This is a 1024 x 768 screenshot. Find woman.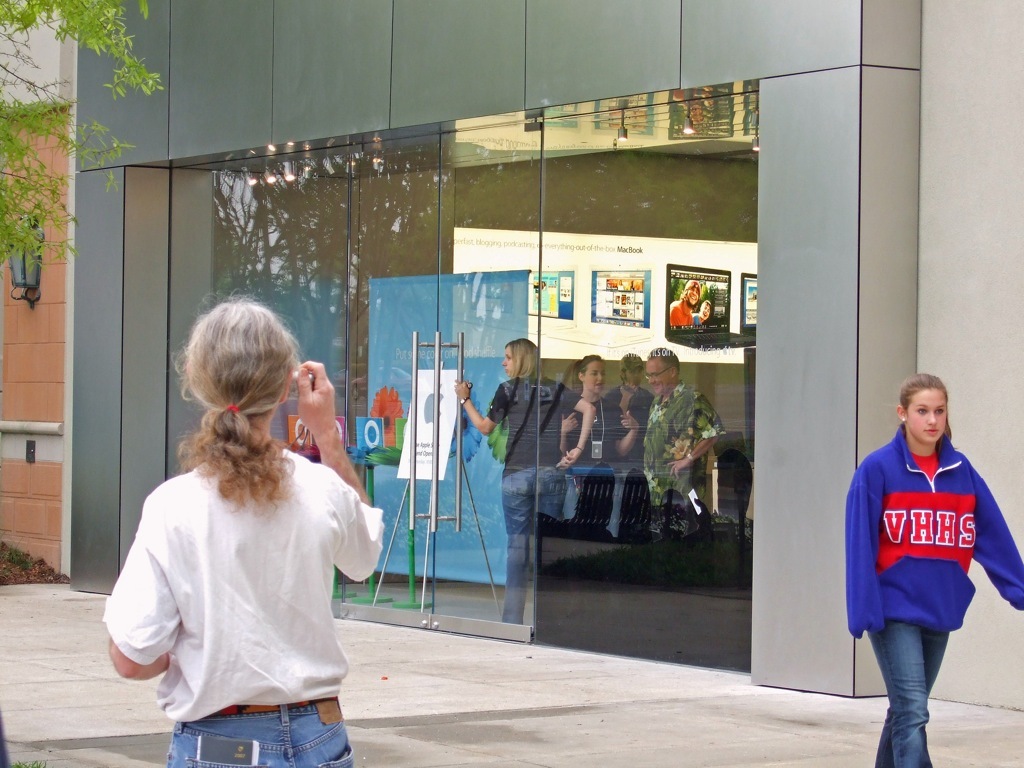
Bounding box: Rect(98, 295, 380, 767).
